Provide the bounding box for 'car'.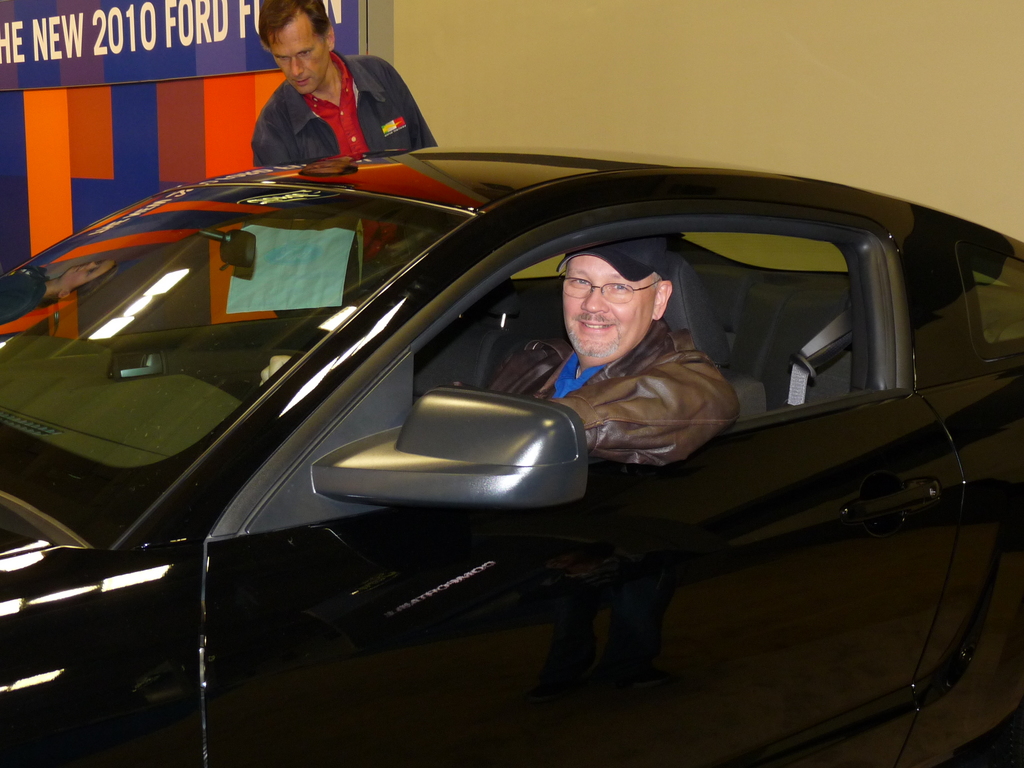
rect(0, 150, 1023, 767).
